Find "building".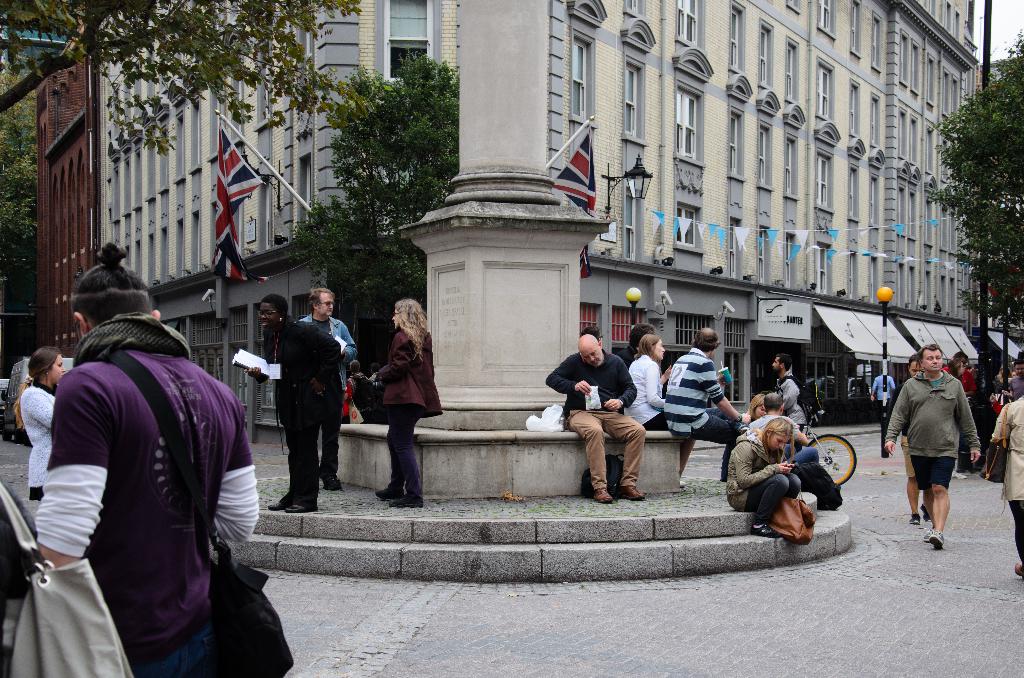
Rect(77, 0, 983, 446).
